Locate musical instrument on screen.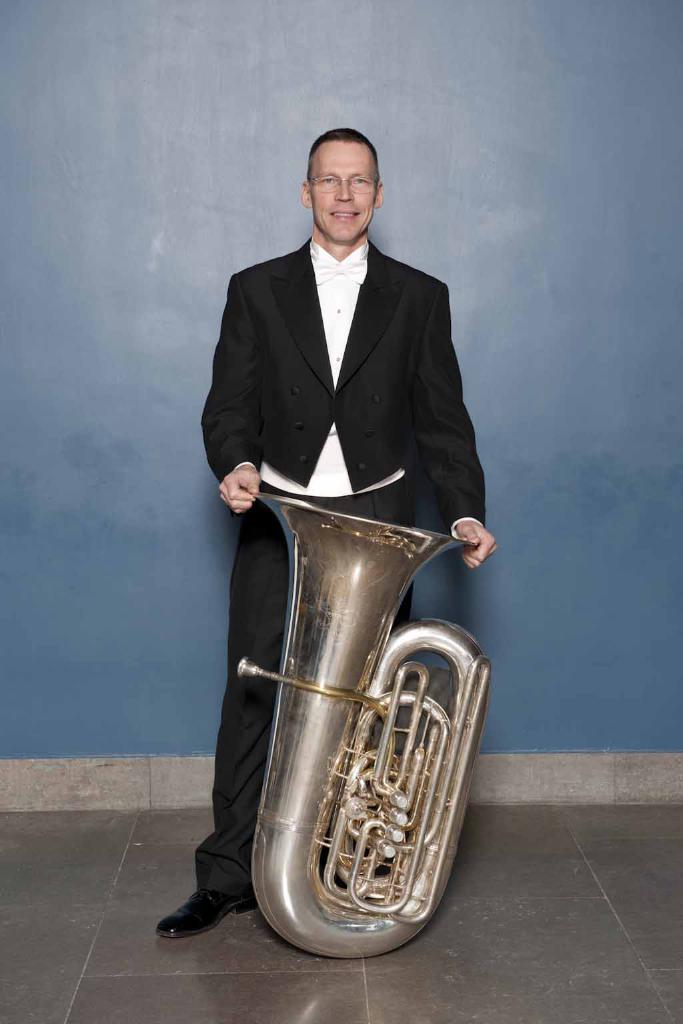
On screen at <region>203, 472, 494, 935</region>.
